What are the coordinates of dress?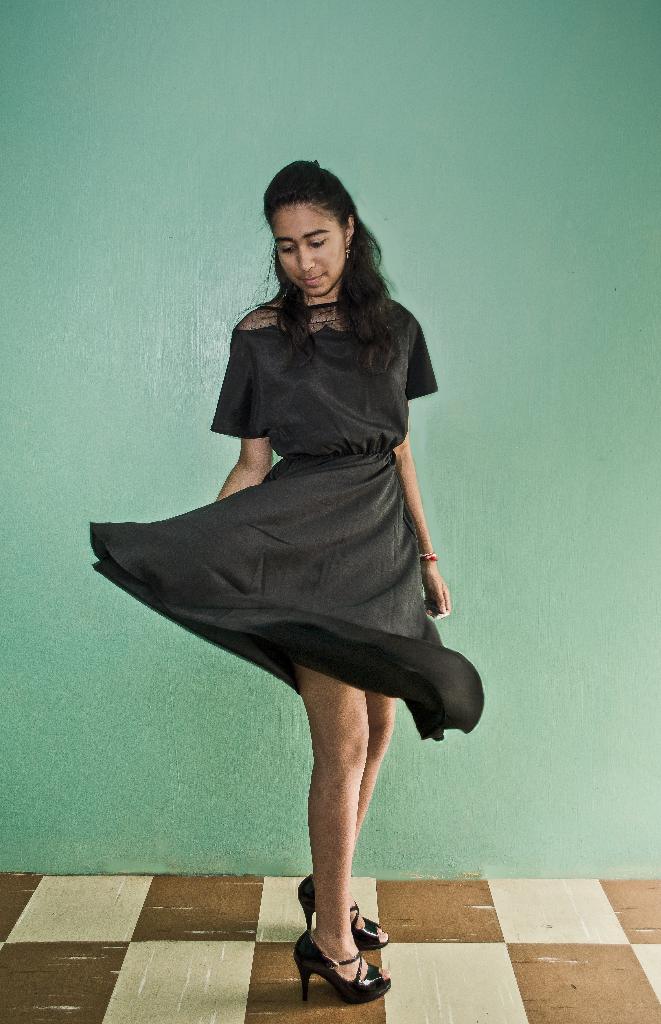
crop(88, 300, 484, 742).
